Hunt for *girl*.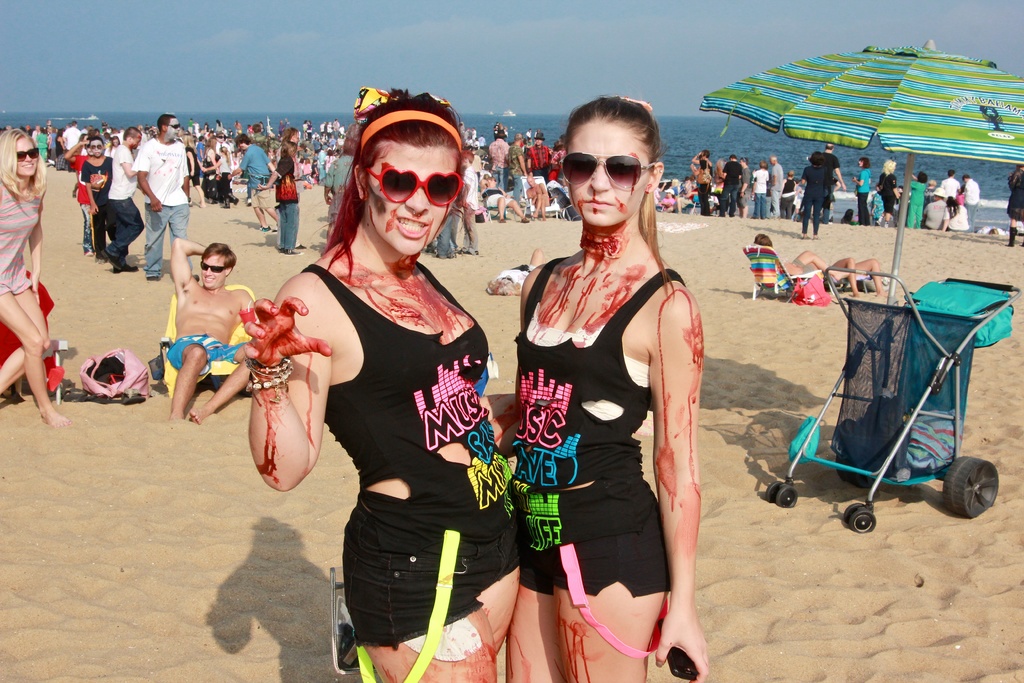
Hunted down at bbox(323, 148, 336, 173).
